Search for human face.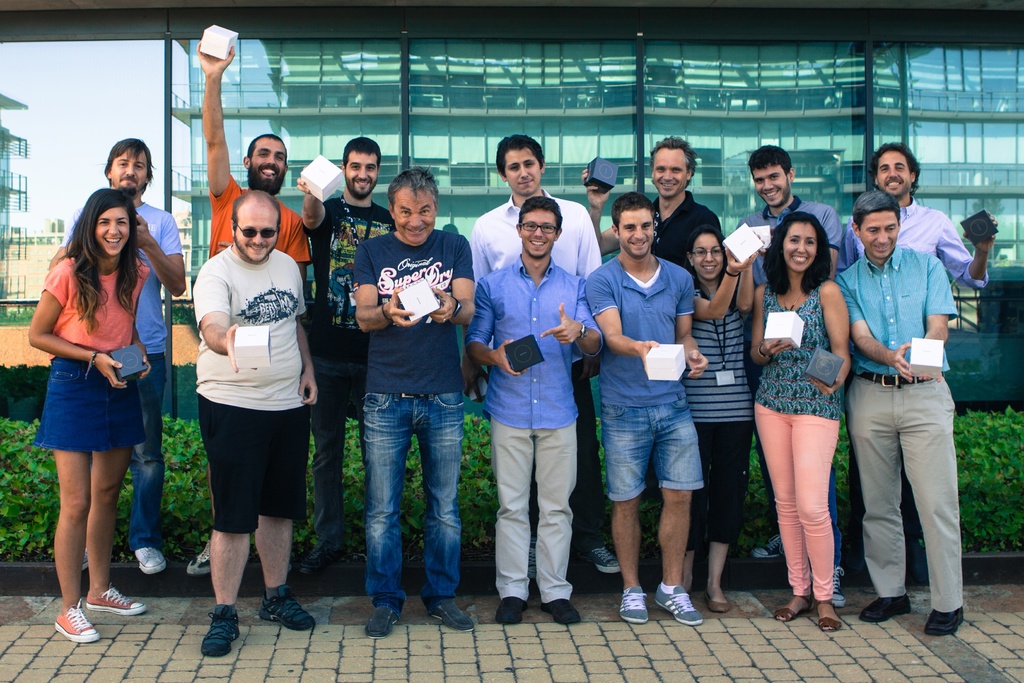
Found at left=690, top=235, right=732, bottom=285.
